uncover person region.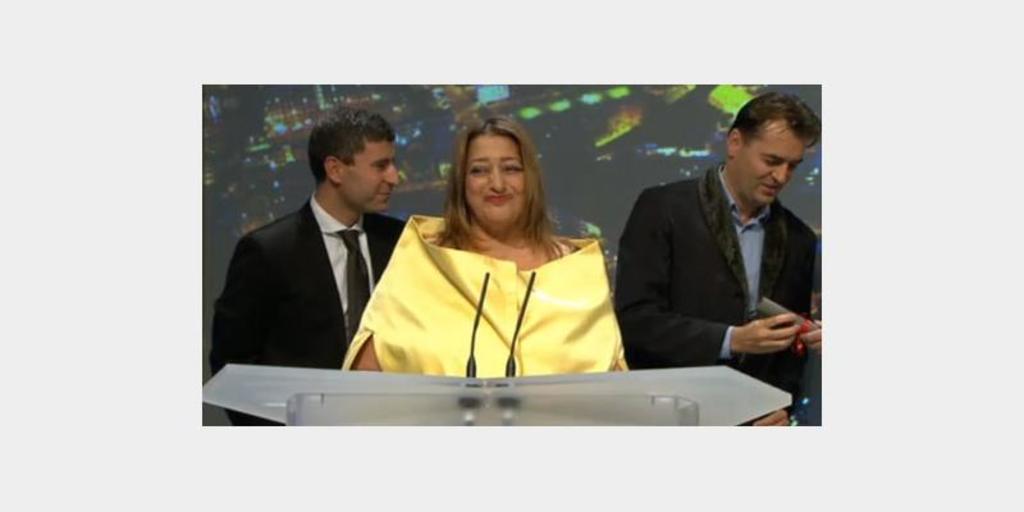
Uncovered: box=[623, 93, 832, 412].
